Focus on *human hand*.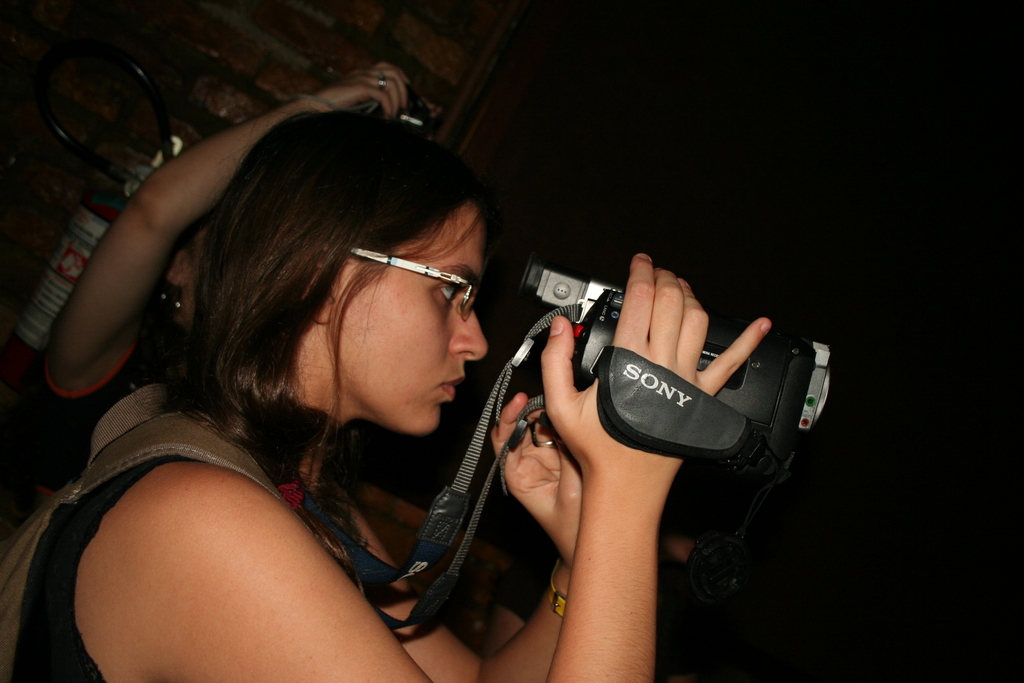
Focused at x1=488 y1=386 x2=589 y2=558.
